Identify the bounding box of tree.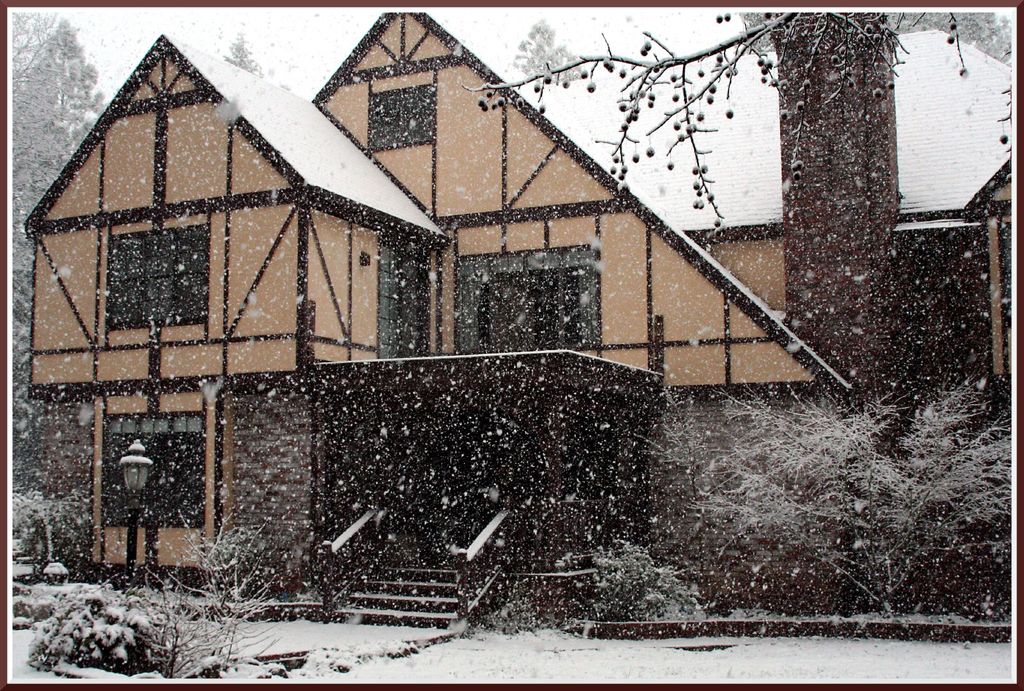
x1=628, y1=35, x2=963, y2=330.
